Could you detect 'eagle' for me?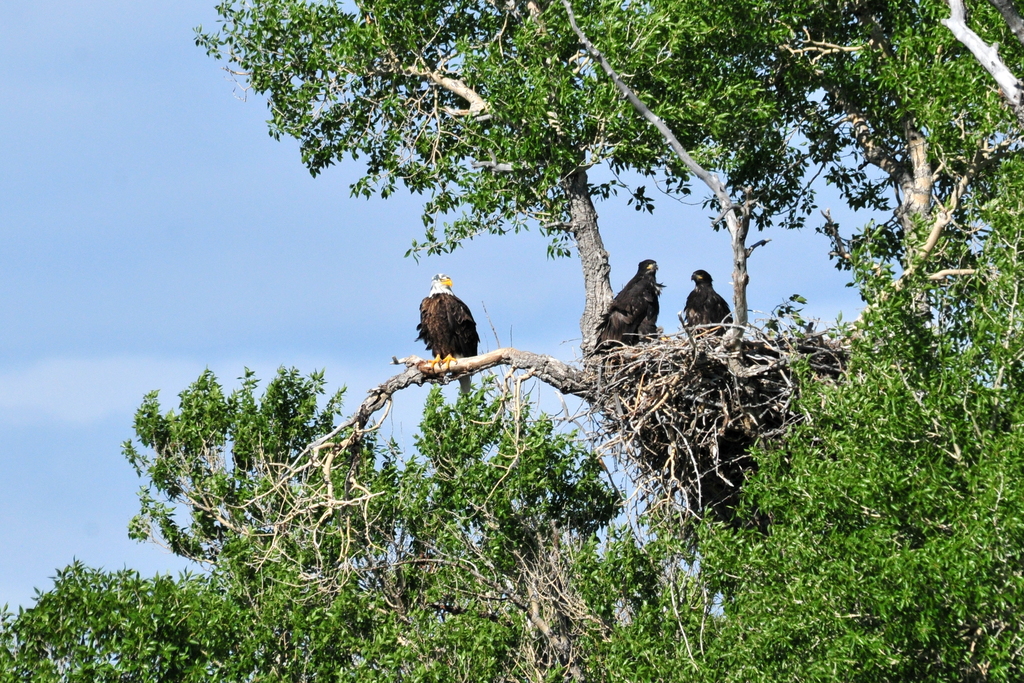
Detection result: pyautogui.locateOnScreen(602, 254, 664, 360).
